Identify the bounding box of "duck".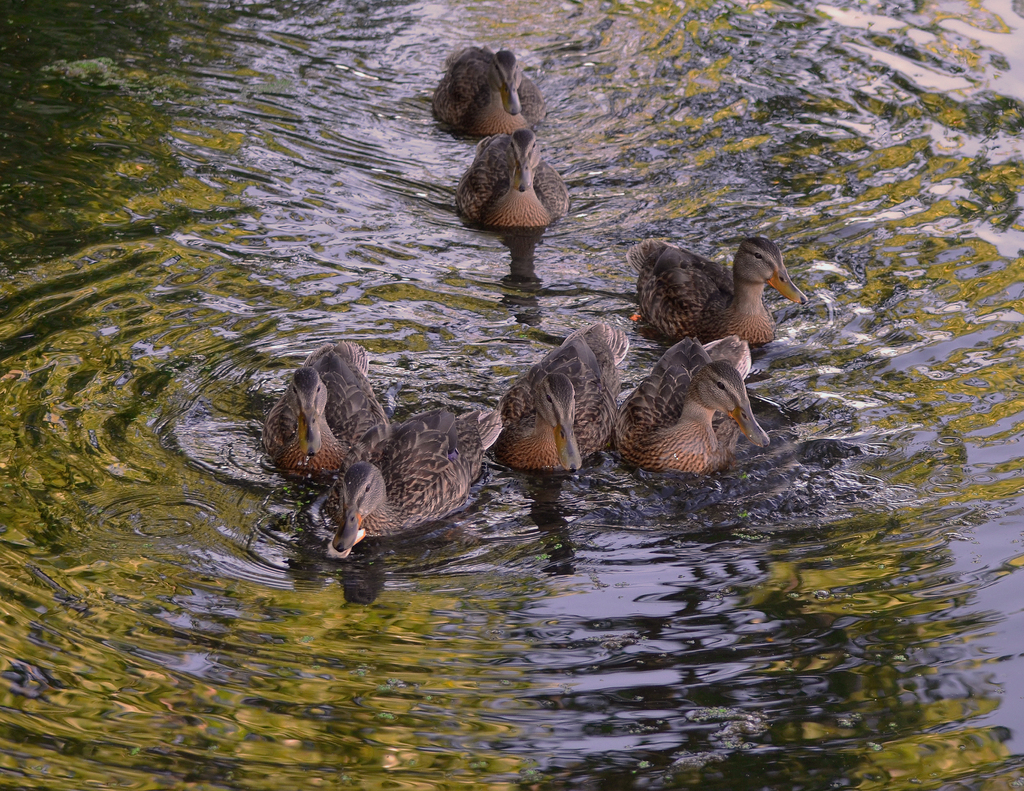
pyautogui.locateOnScreen(438, 36, 553, 140).
